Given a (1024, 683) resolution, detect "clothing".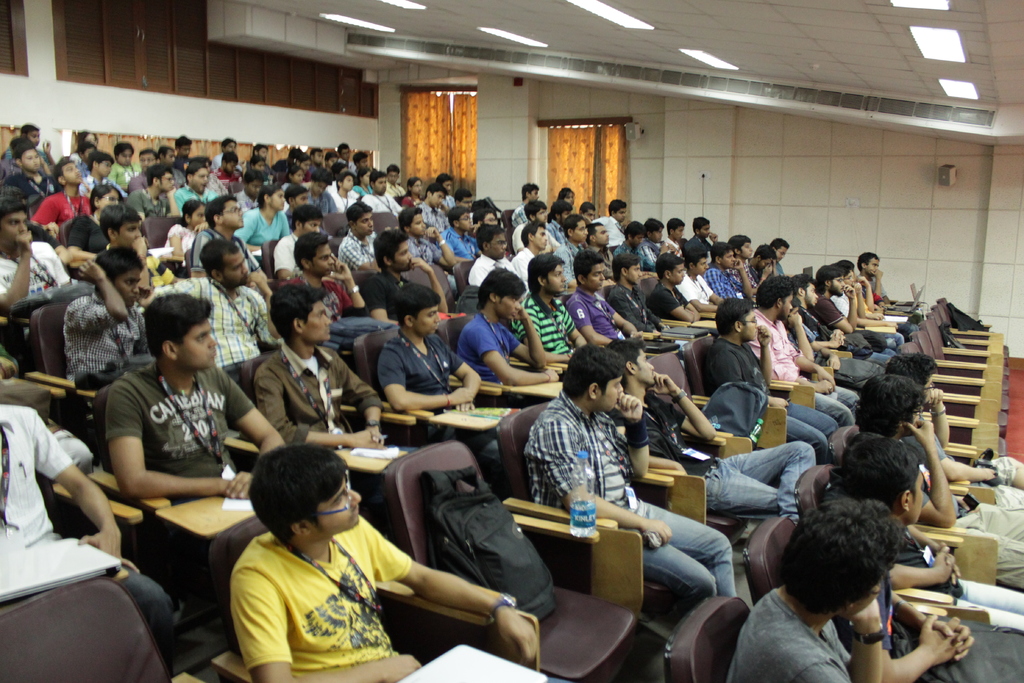
500/204/528/230.
